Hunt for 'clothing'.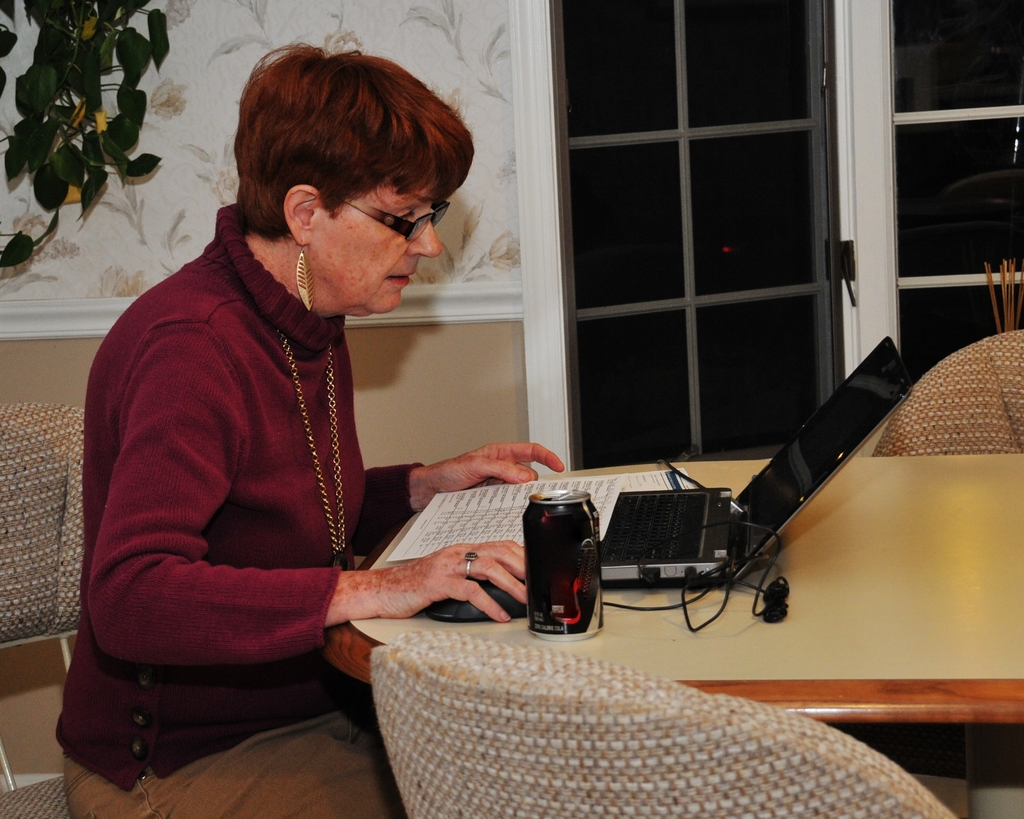
Hunted down at <box>45,195,453,817</box>.
